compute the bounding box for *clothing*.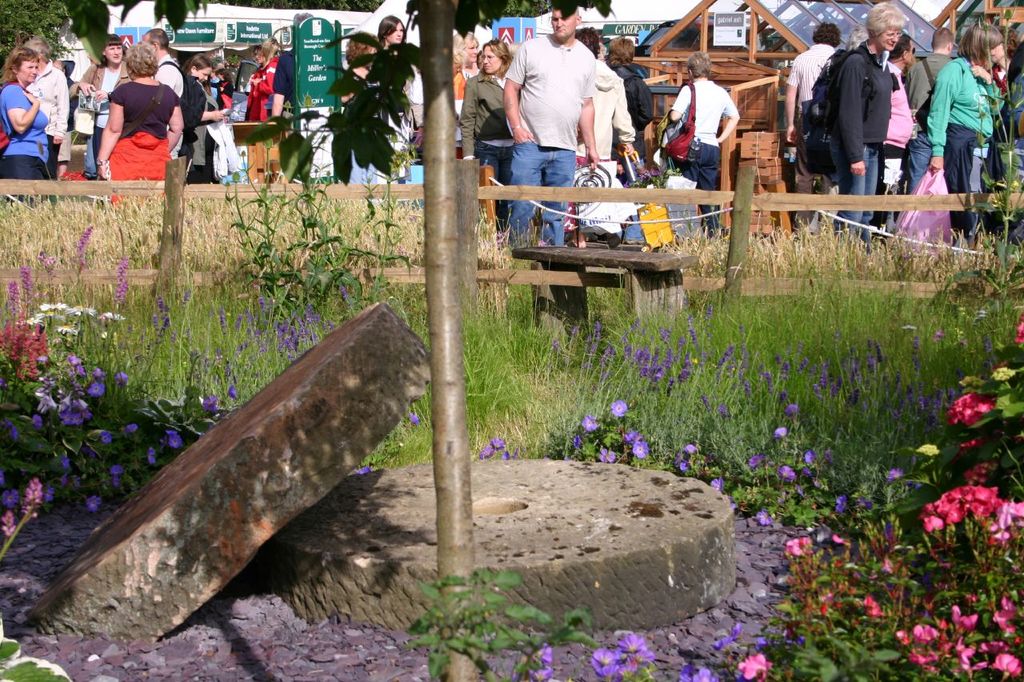
x1=510, y1=139, x2=584, y2=242.
